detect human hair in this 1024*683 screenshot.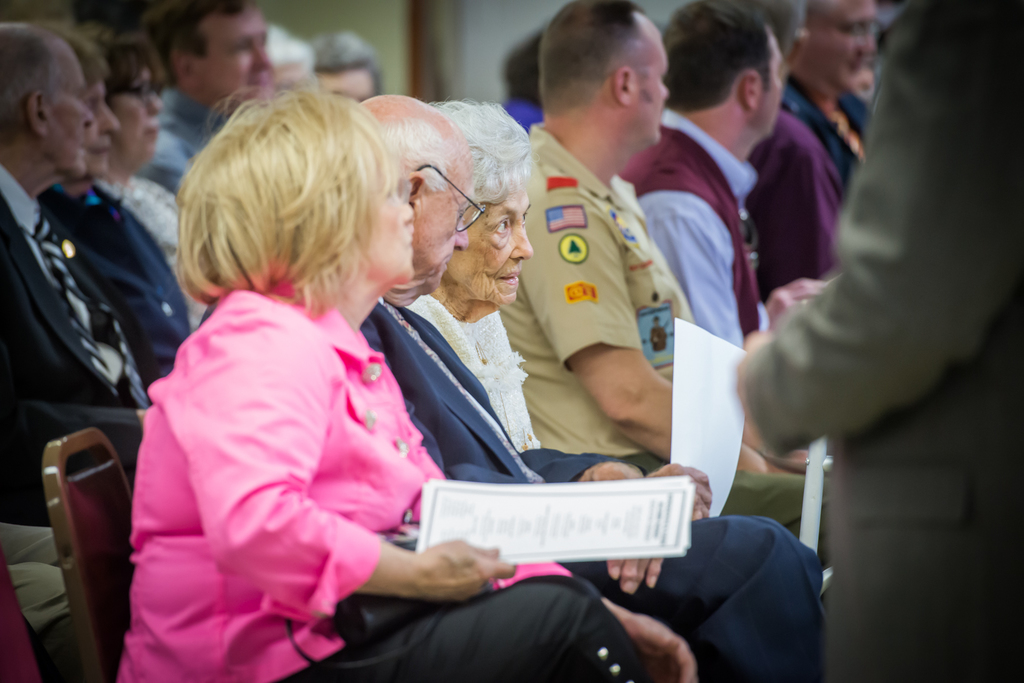
Detection: left=539, top=0, right=646, bottom=115.
